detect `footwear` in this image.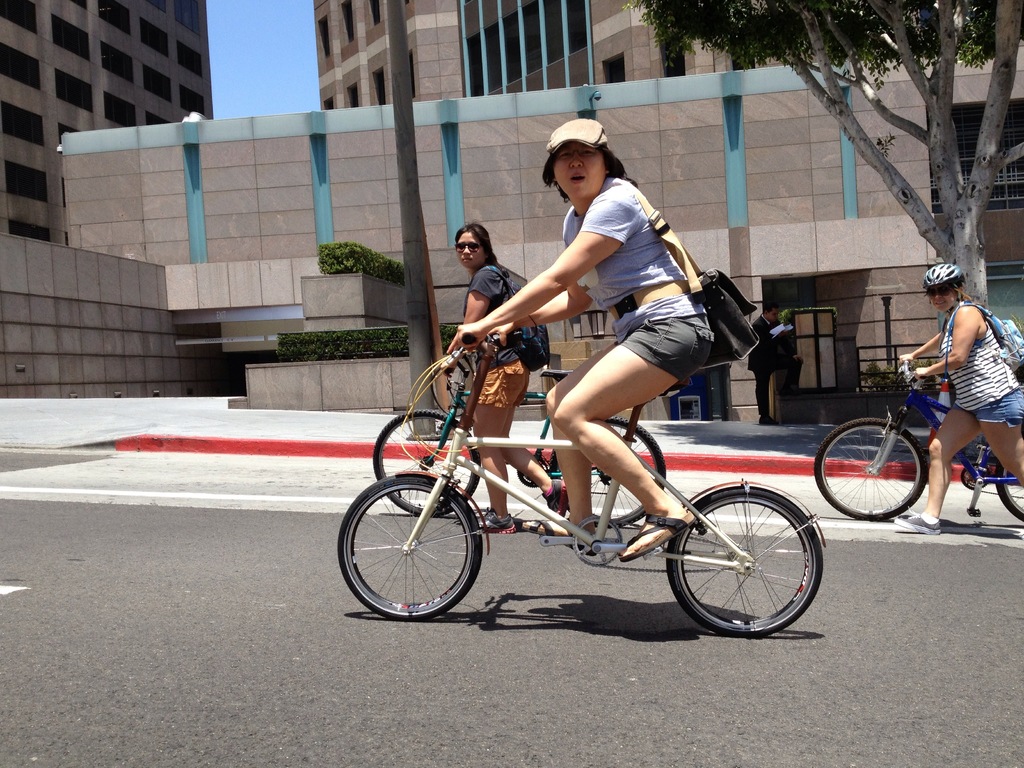
Detection: (896,506,945,529).
